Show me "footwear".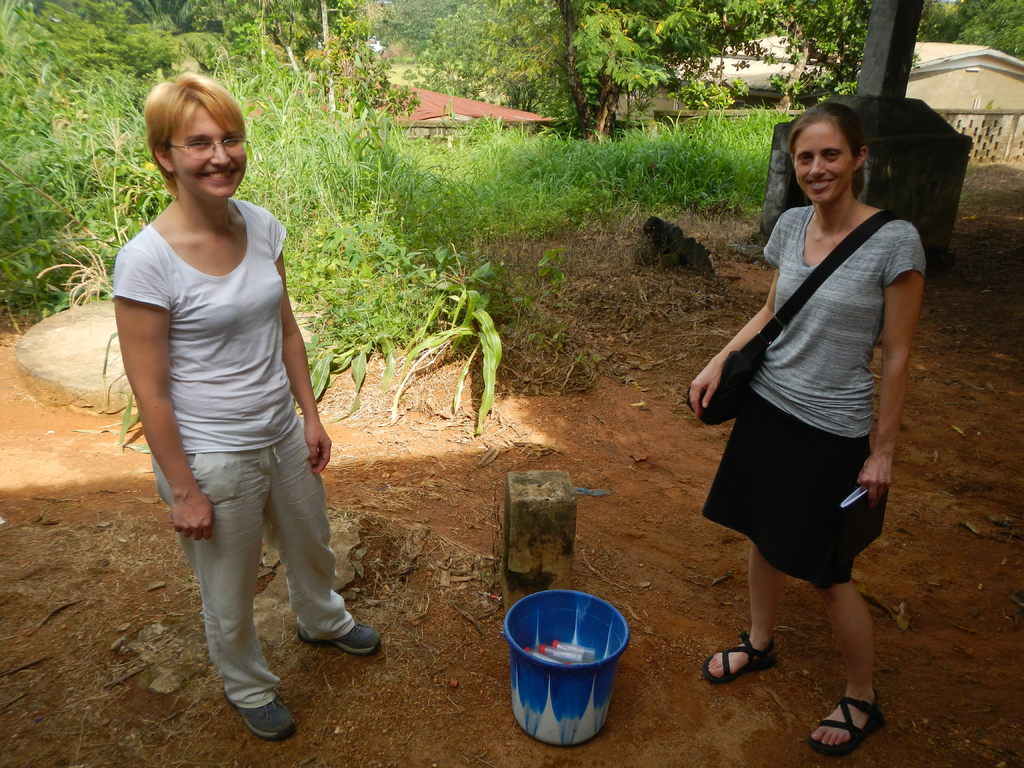
"footwear" is here: {"x1": 820, "y1": 671, "x2": 892, "y2": 750}.
